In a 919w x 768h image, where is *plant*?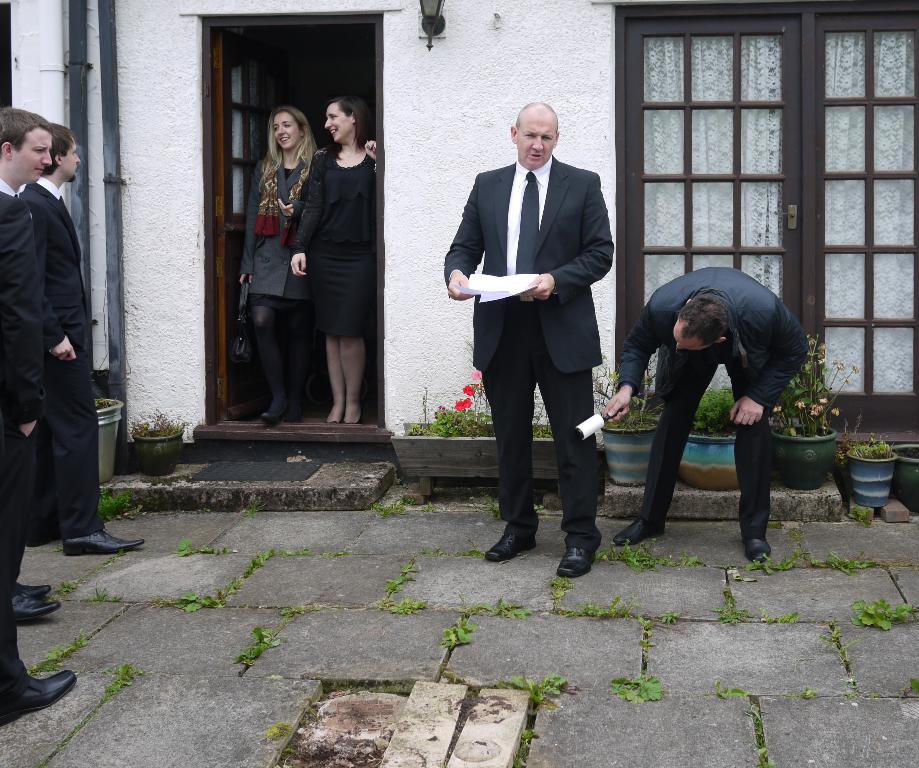
(83,357,120,412).
